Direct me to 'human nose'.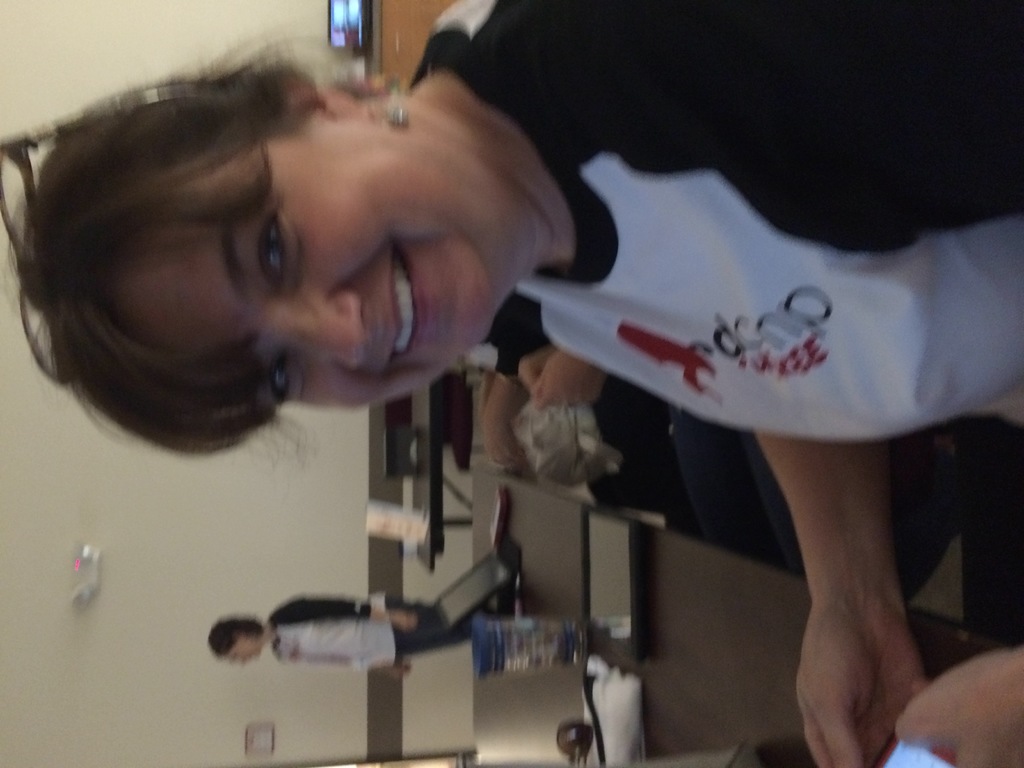
Direction: [275, 290, 366, 371].
